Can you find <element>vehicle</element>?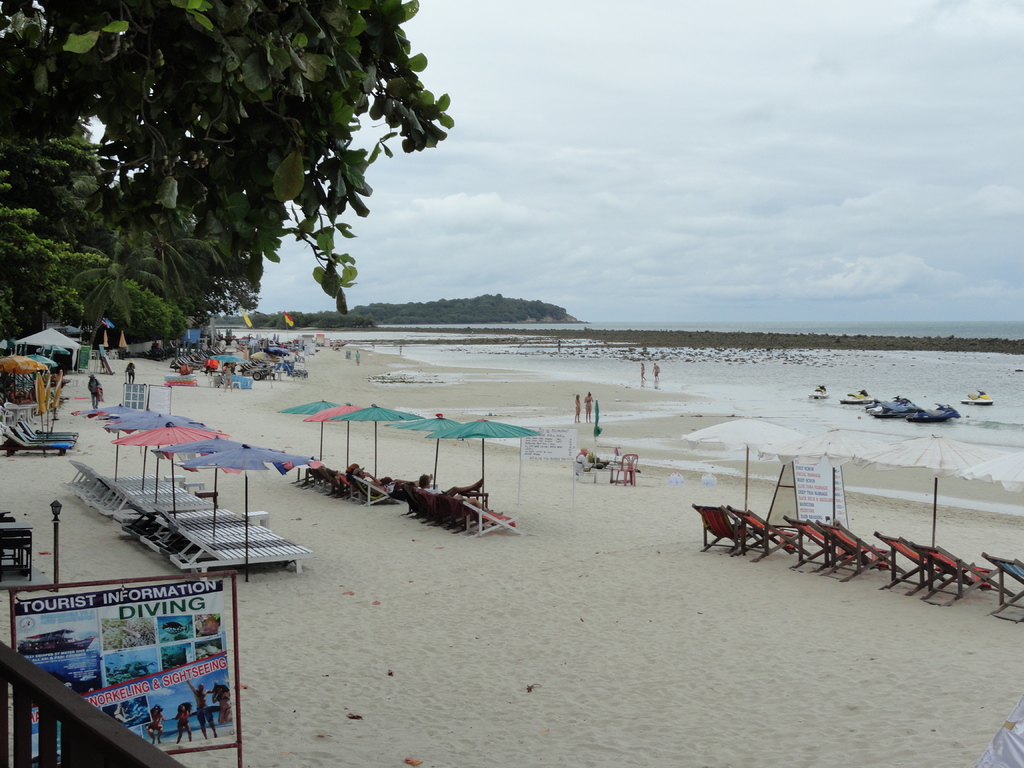
Yes, bounding box: {"x1": 807, "y1": 383, "x2": 828, "y2": 400}.
